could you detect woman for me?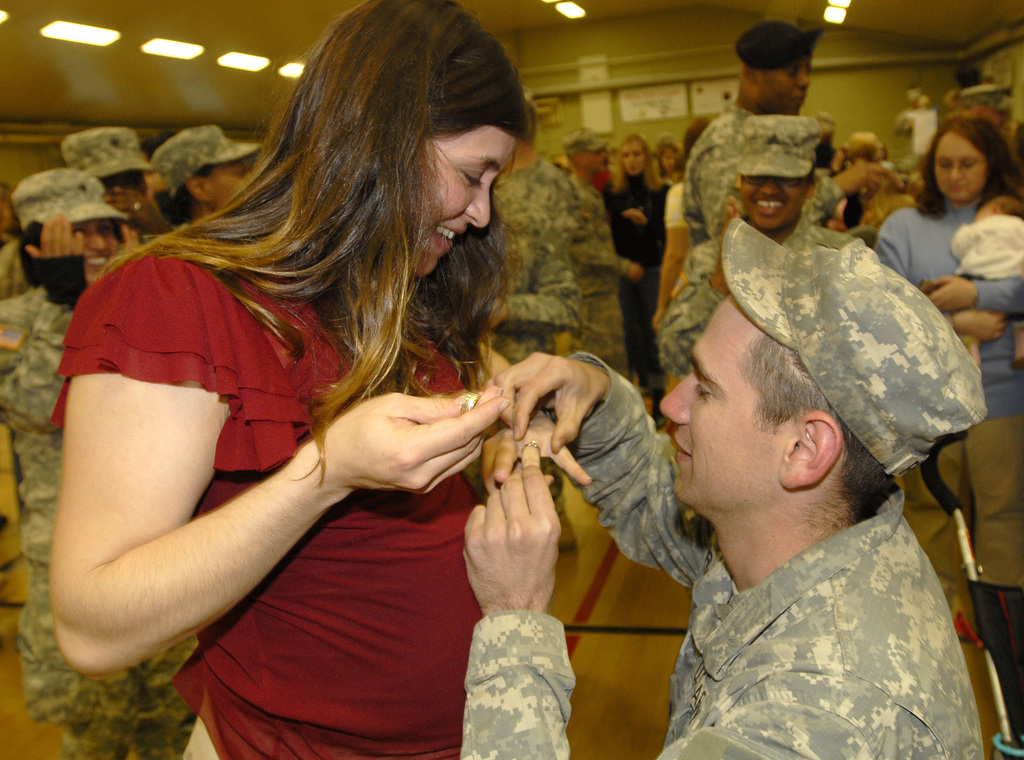
Detection result: [x1=50, y1=0, x2=593, y2=759].
